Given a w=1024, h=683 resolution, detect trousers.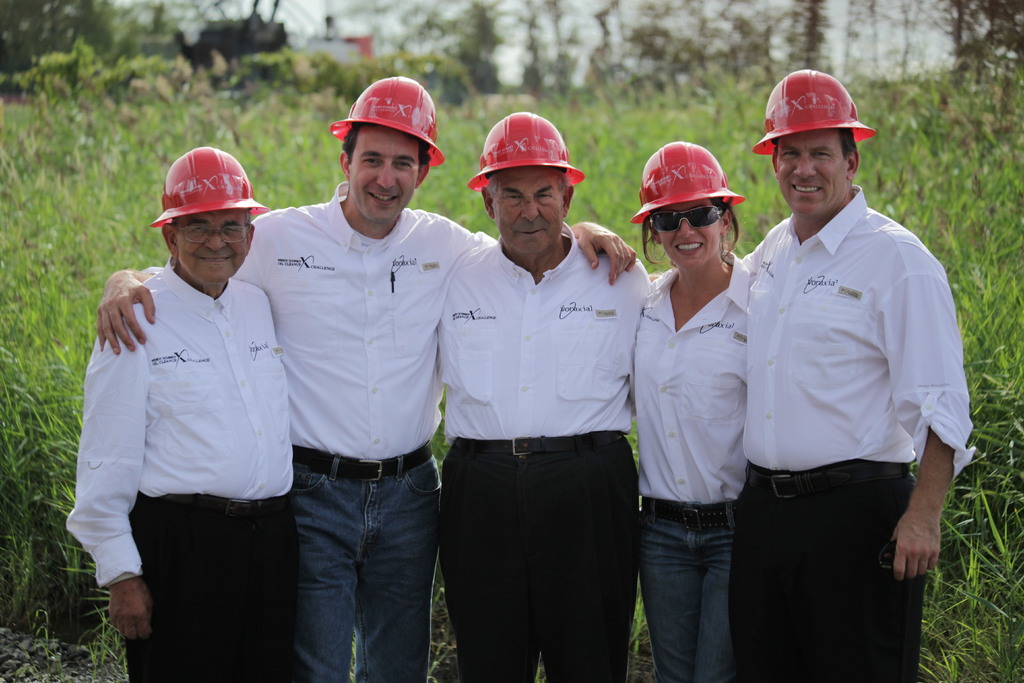
[126, 491, 301, 682].
